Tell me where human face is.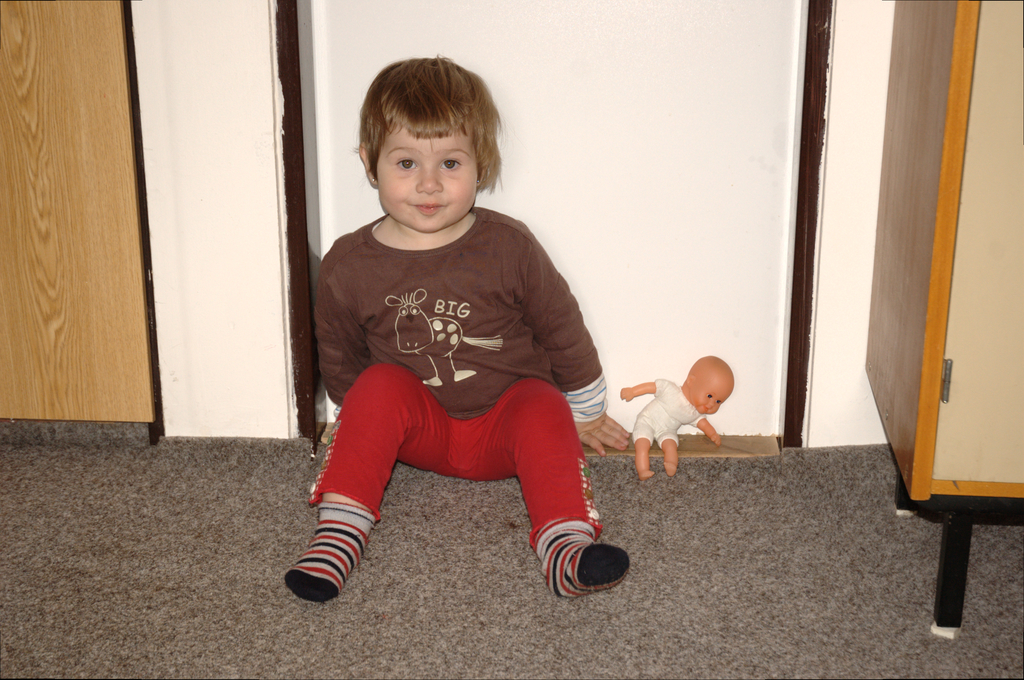
human face is at Rect(692, 376, 731, 417).
